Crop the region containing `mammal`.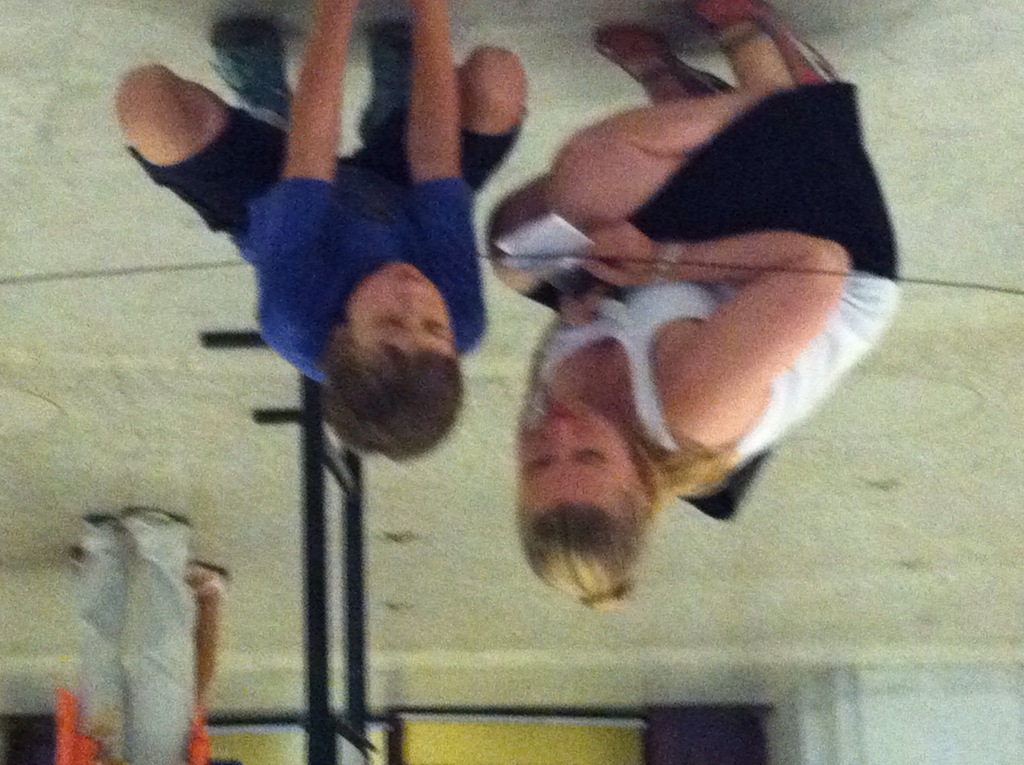
Crop region: bbox=[461, 94, 909, 618].
